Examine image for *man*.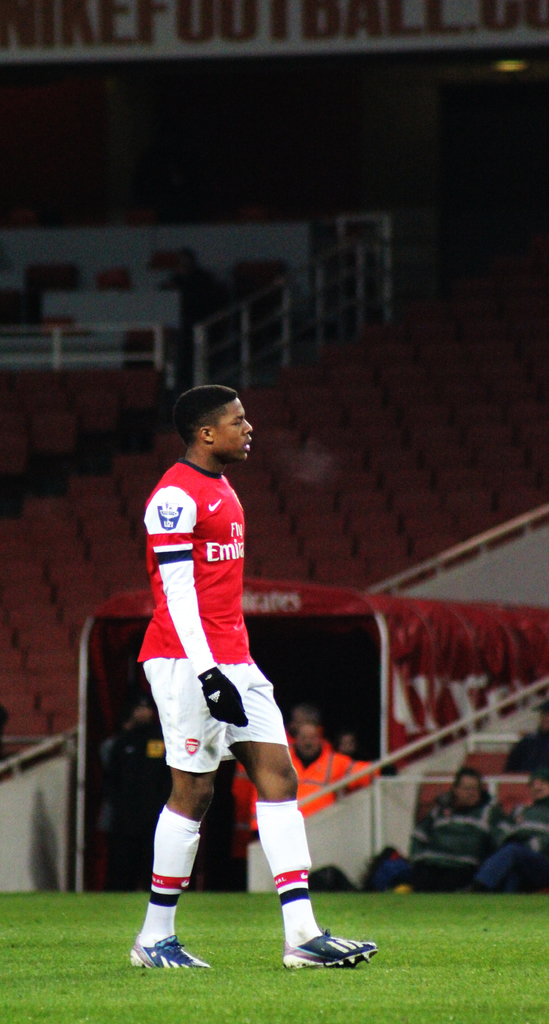
Examination result: (x1=249, y1=711, x2=363, y2=830).
